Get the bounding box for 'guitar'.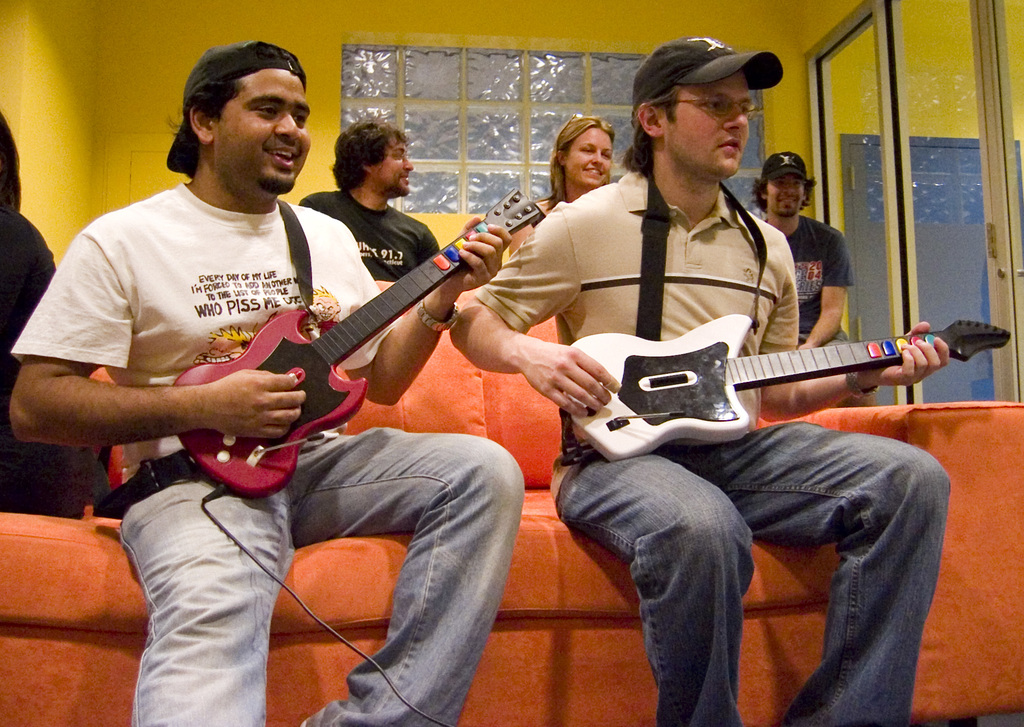
(557,314,1011,461).
